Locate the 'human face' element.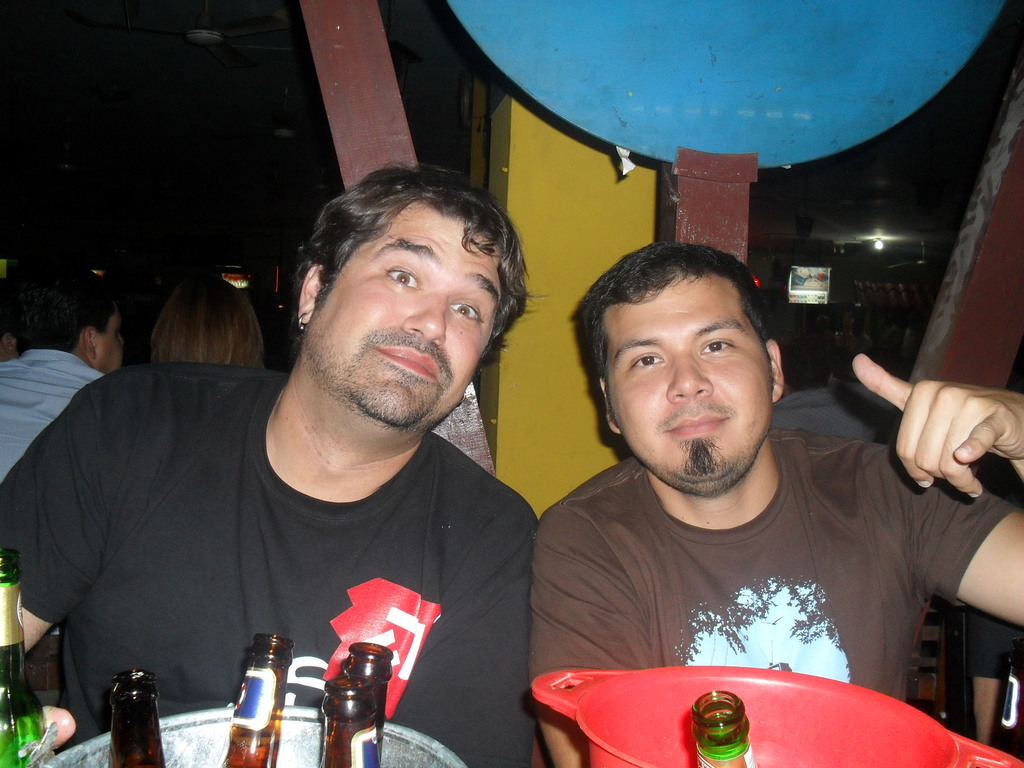
Element bbox: select_region(300, 200, 505, 431).
